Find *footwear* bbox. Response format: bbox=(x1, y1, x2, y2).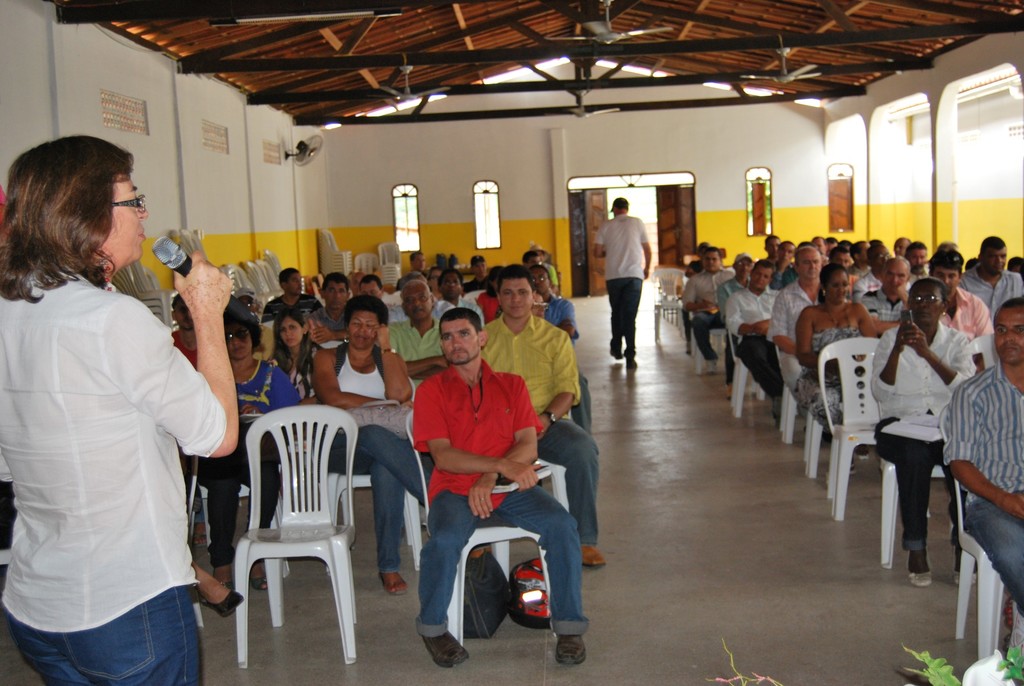
bbox=(903, 559, 936, 587).
